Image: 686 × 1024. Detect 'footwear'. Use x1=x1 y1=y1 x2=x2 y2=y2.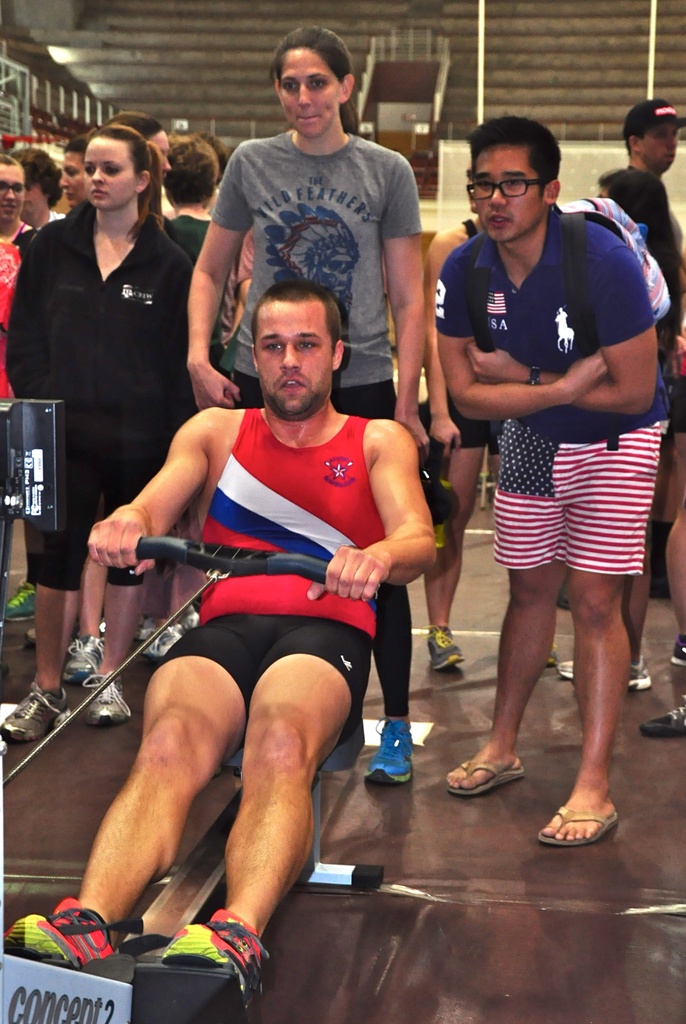
x1=175 y1=601 x2=202 y2=631.
